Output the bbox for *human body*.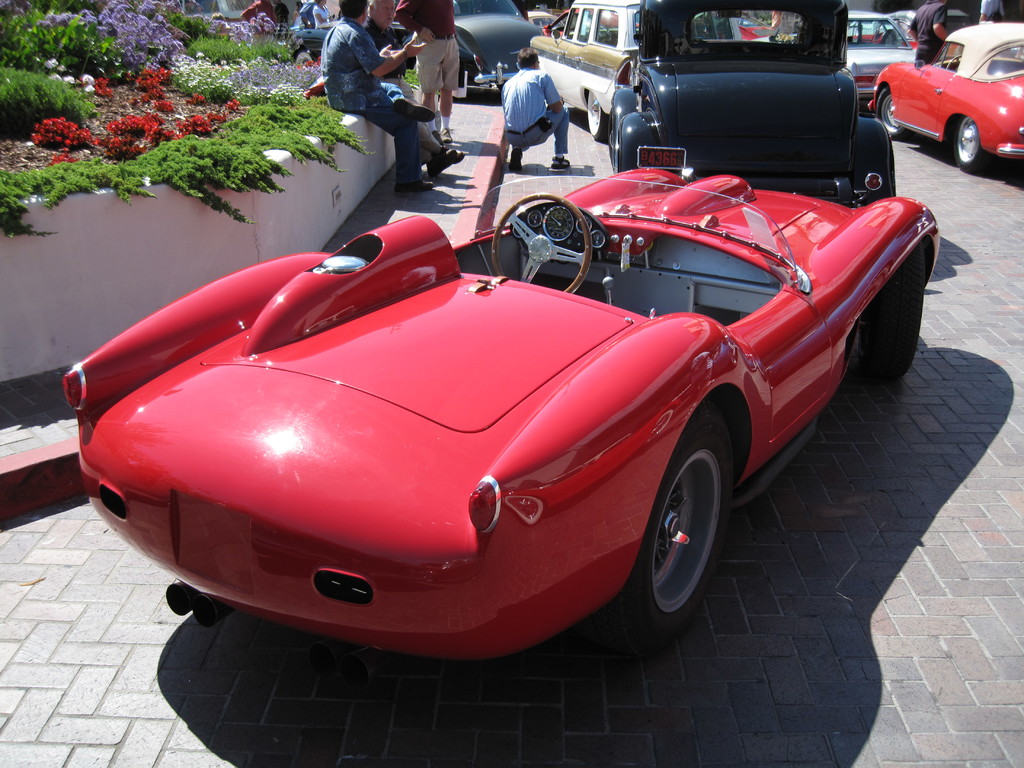
500 56 572 172.
